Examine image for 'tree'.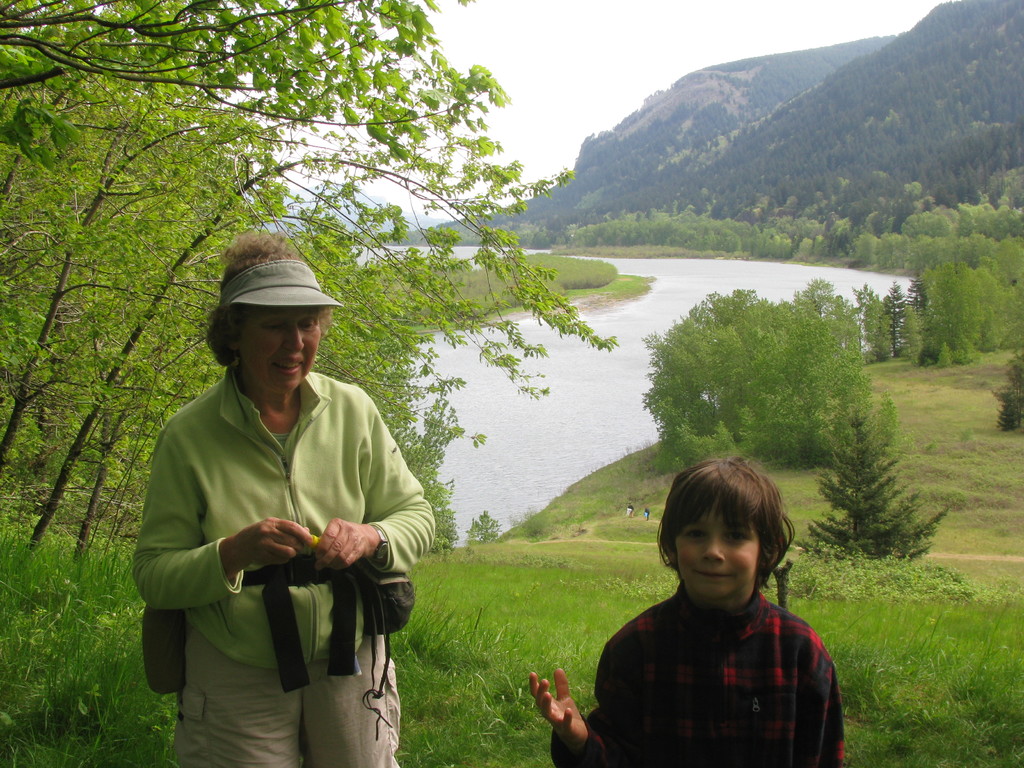
Examination result: [818,369,945,591].
